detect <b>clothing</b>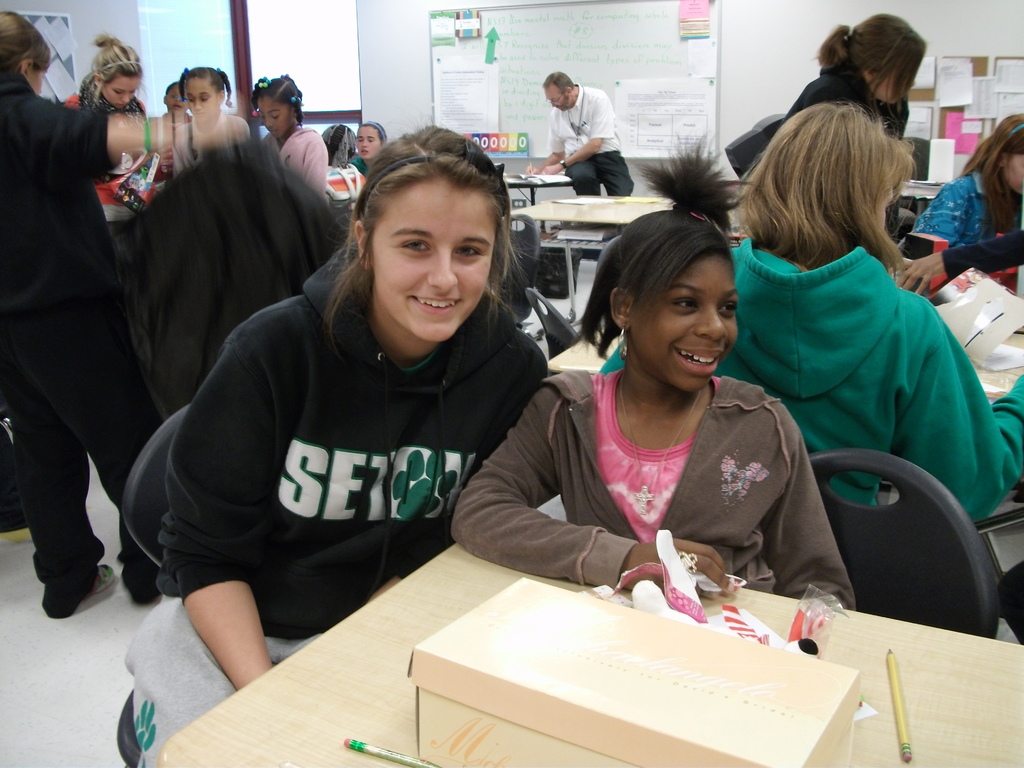
[left=908, top=173, right=1023, bottom=253]
